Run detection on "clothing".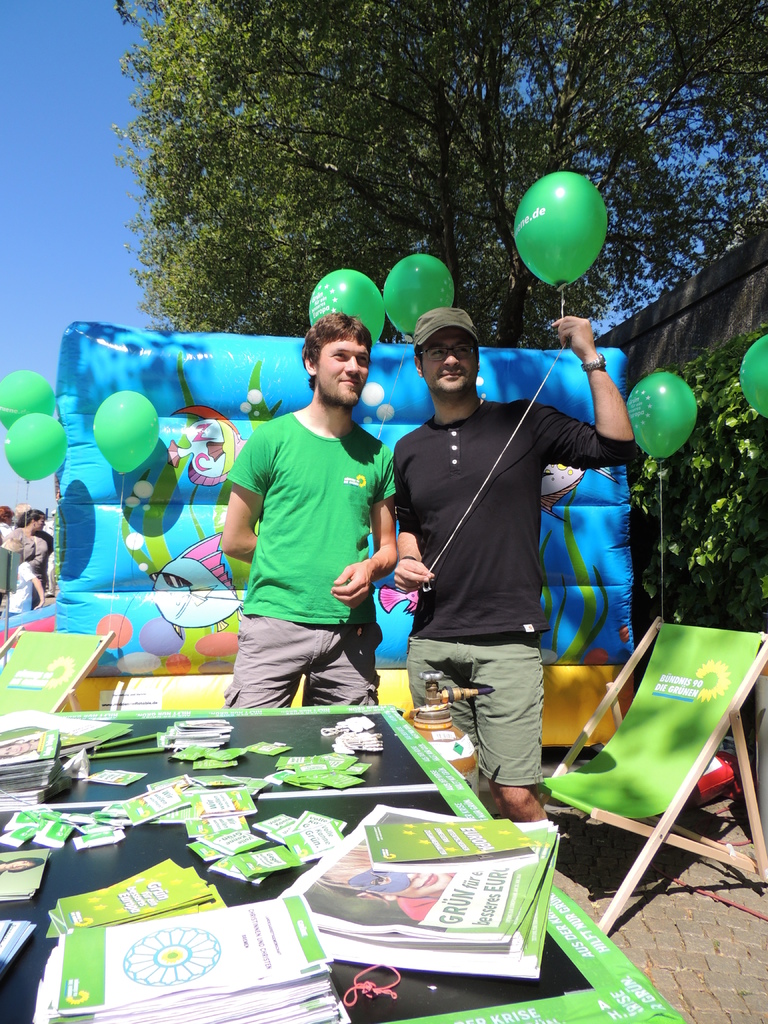
Result: (left=392, top=397, right=637, bottom=786).
